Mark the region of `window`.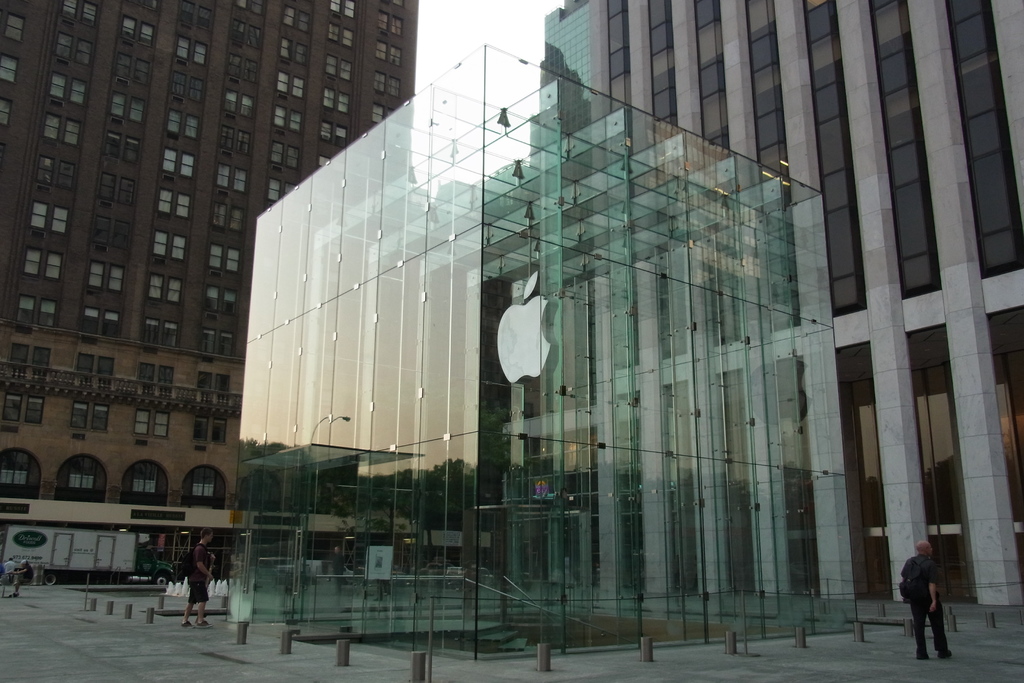
Region: rect(229, 208, 246, 234).
